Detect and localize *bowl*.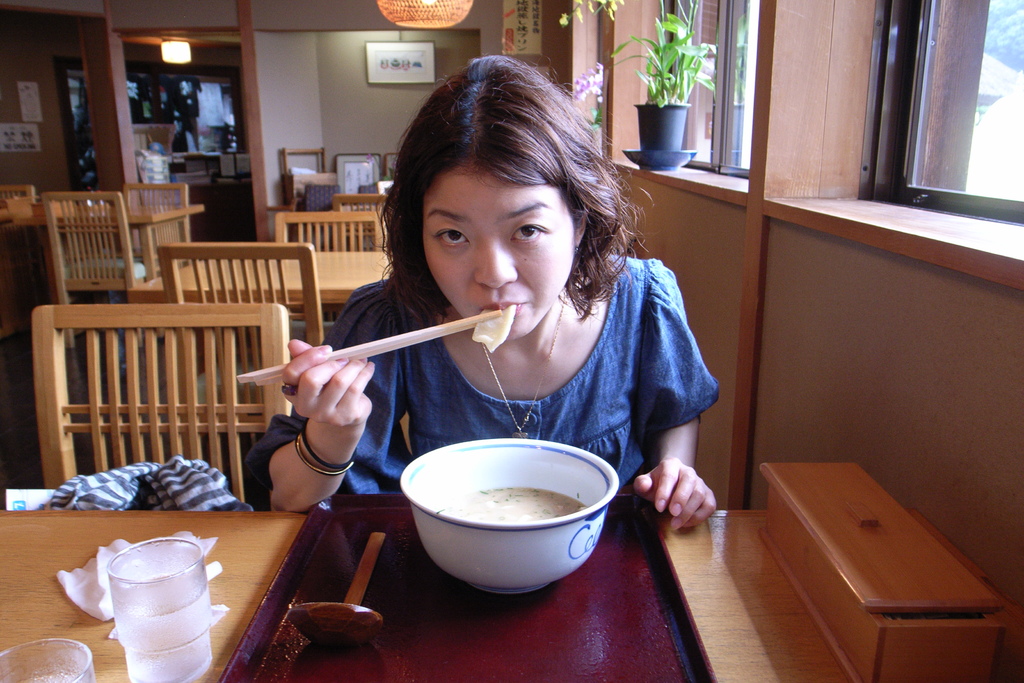
Localized at (623, 149, 694, 169).
